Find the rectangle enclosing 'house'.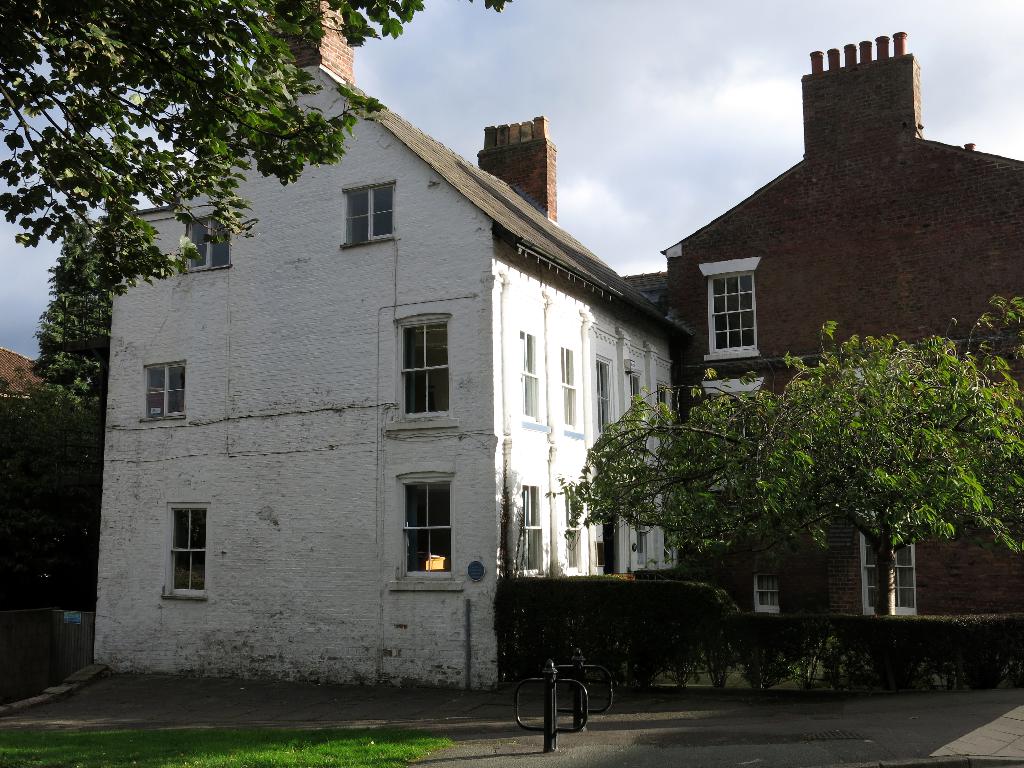
pyautogui.locateOnScreen(88, 0, 704, 685).
